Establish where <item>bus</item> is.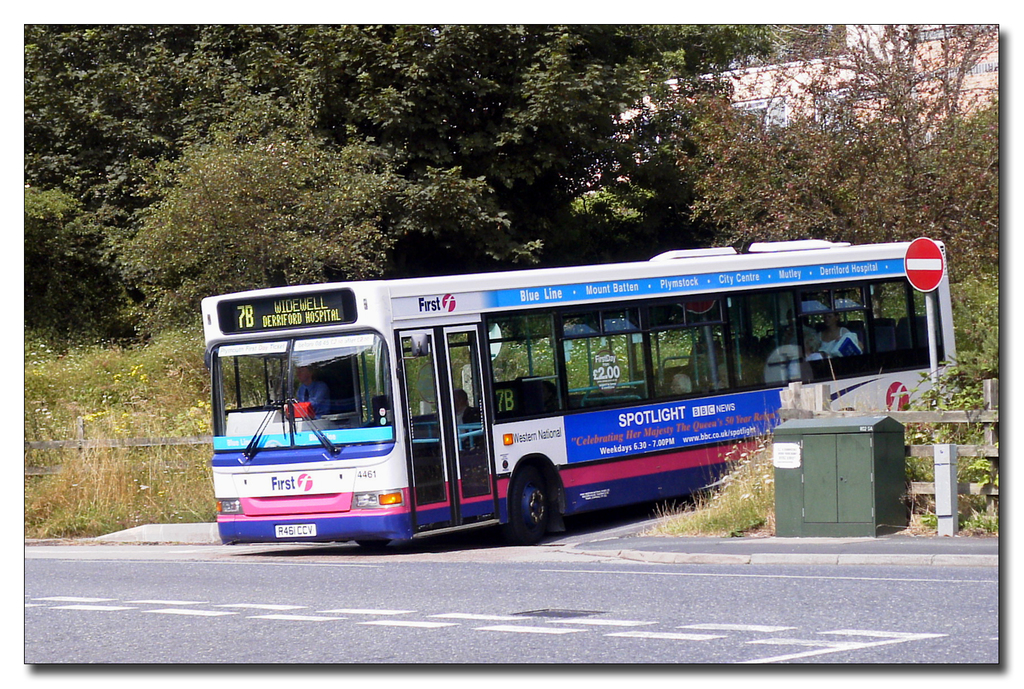
Established at [204, 238, 957, 554].
